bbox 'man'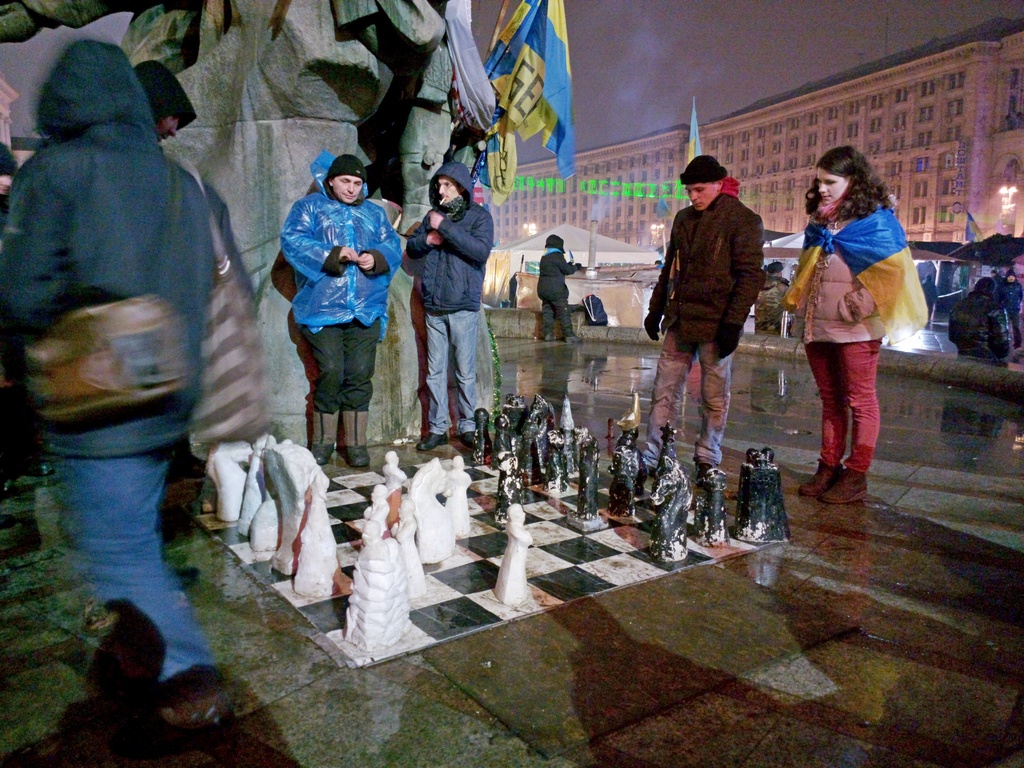
box(129, 53, 226, 553)
